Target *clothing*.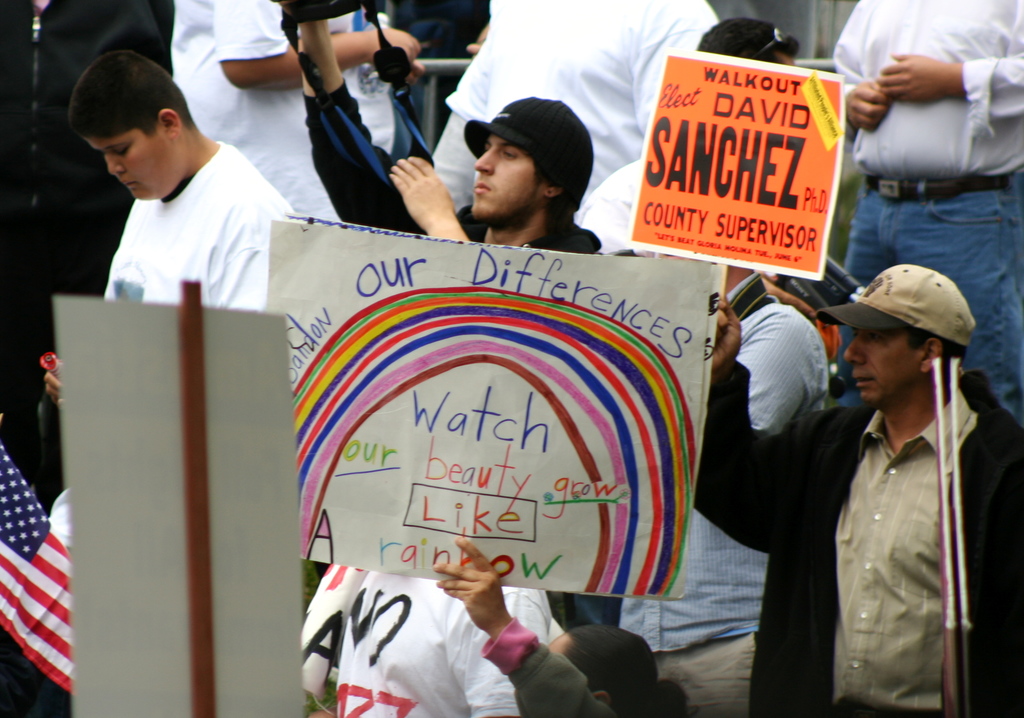
Target region: (490,0,712,215).
